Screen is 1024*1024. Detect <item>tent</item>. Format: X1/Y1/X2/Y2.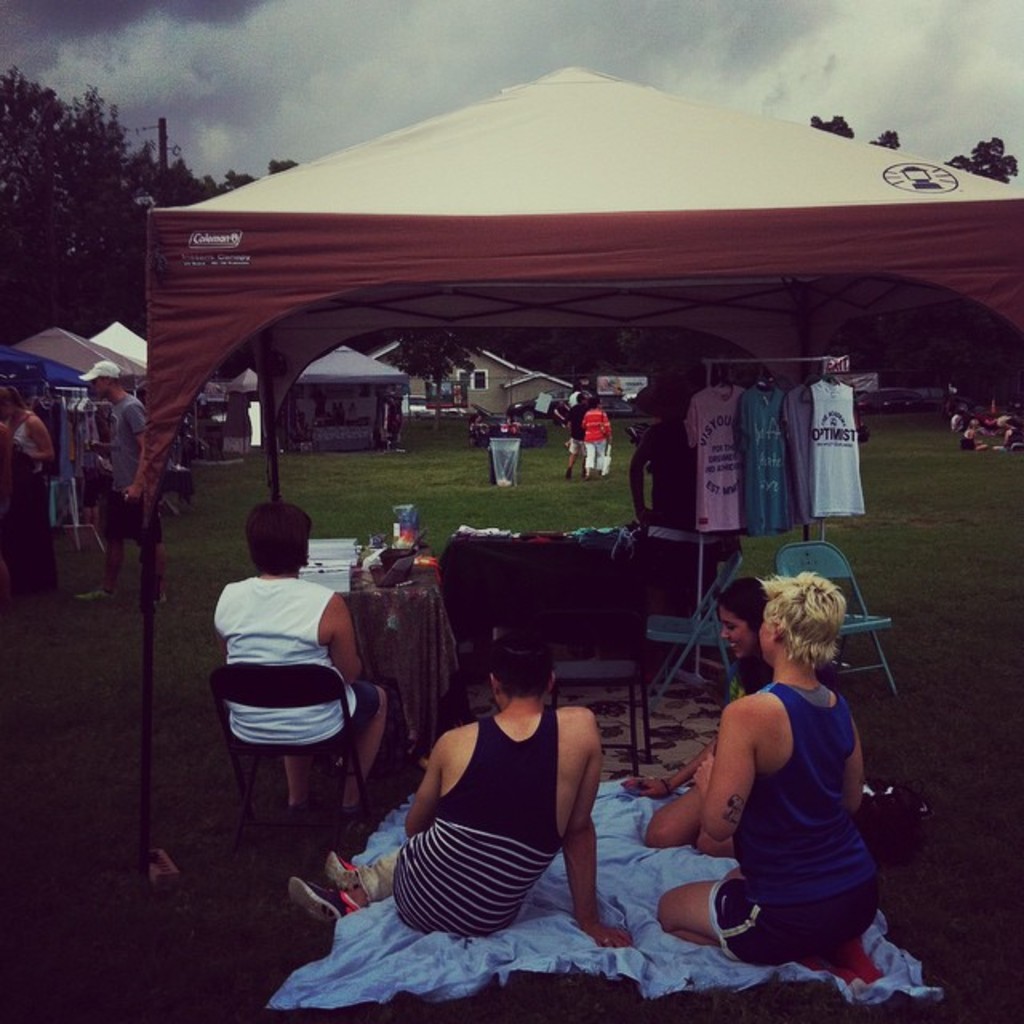
99/322/166/397.
